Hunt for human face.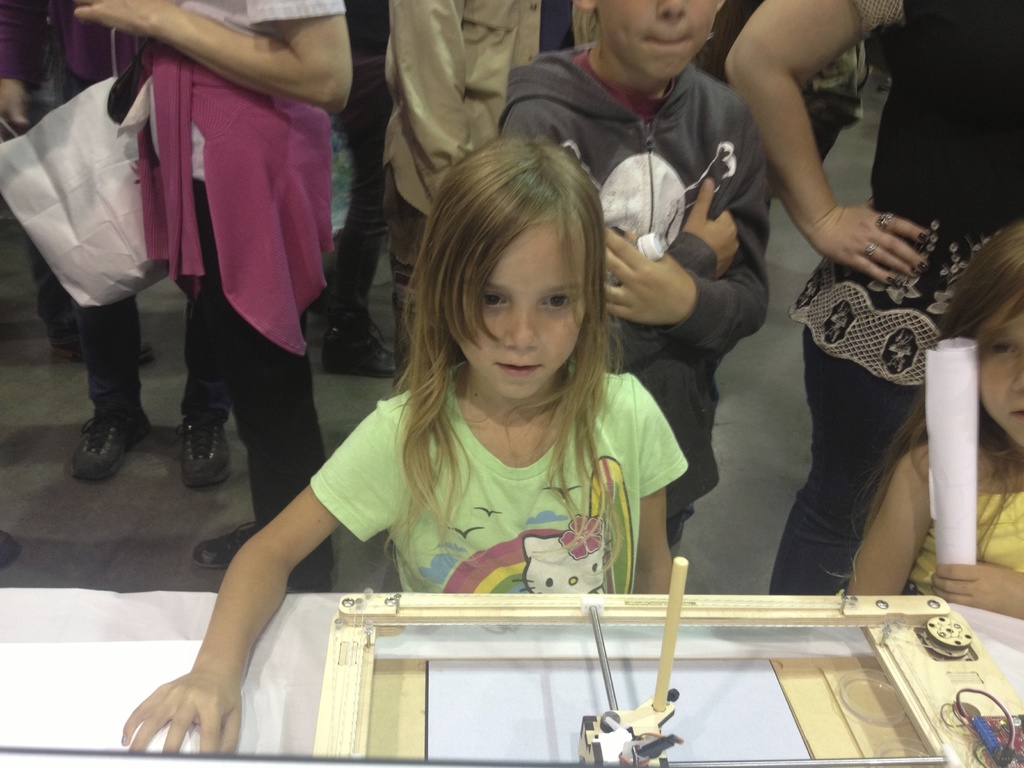
Hunted down at pyautogui.locateOnScreen(453, 226, 586, 399).
